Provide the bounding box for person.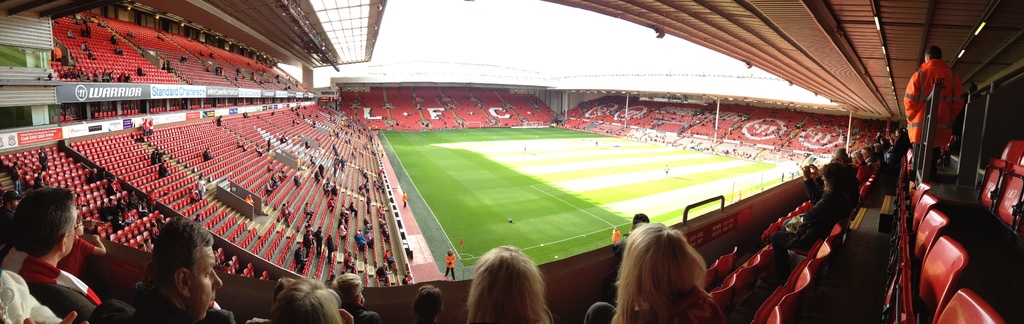
bbox=[612, 226, 623, 245].
